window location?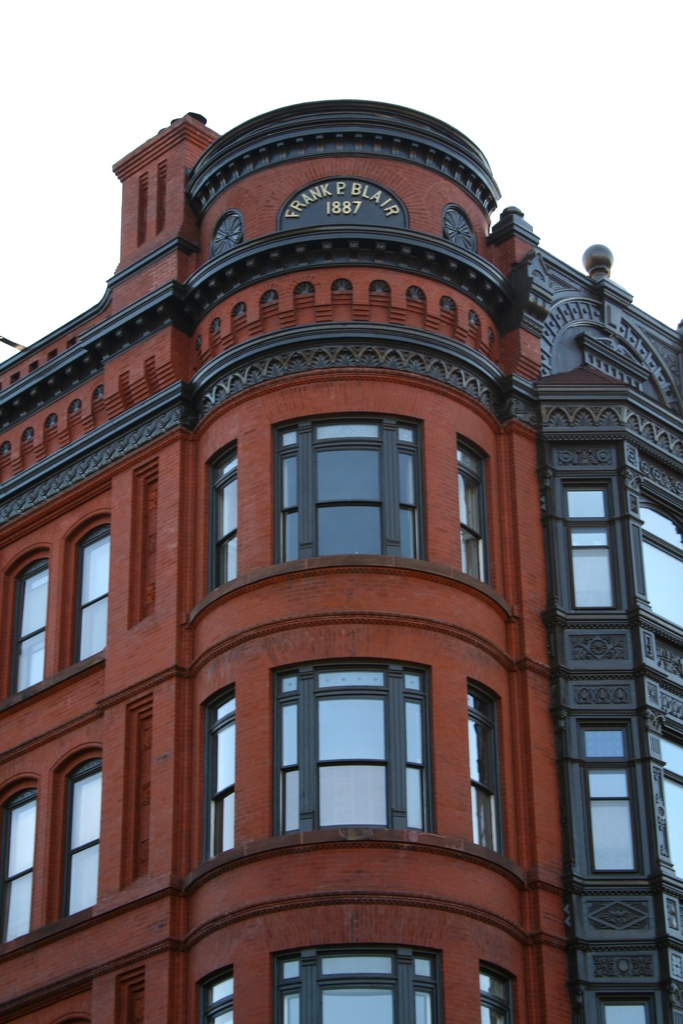
[5,535,54,701]
